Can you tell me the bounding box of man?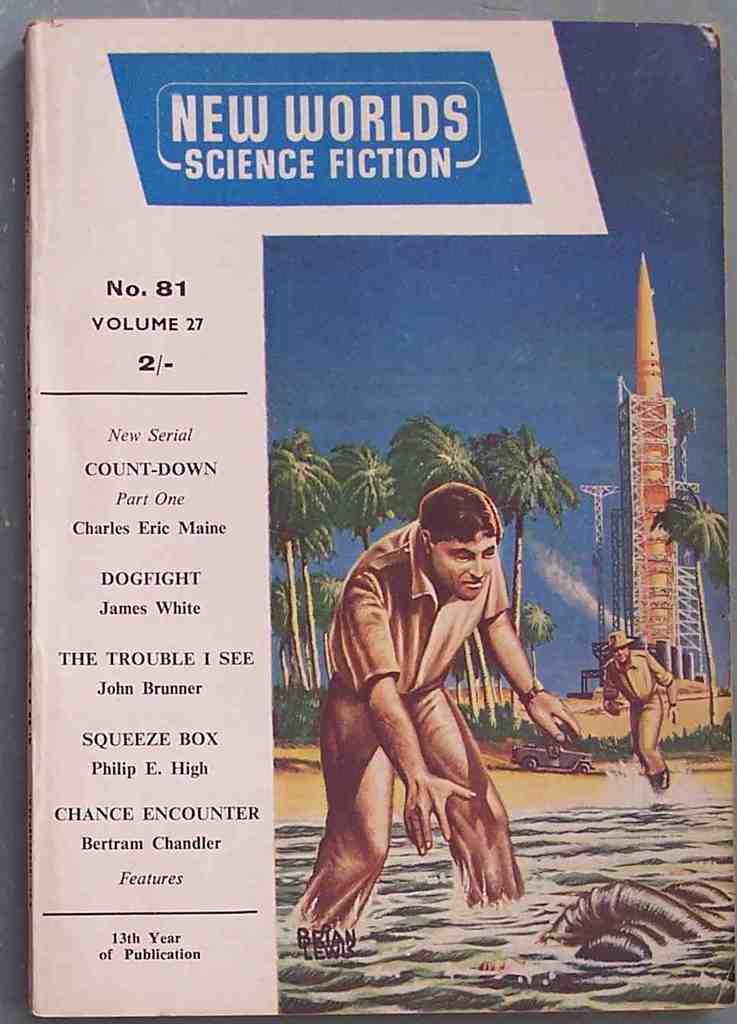
[x1=286, y1=480, x2=581, y2=938].
